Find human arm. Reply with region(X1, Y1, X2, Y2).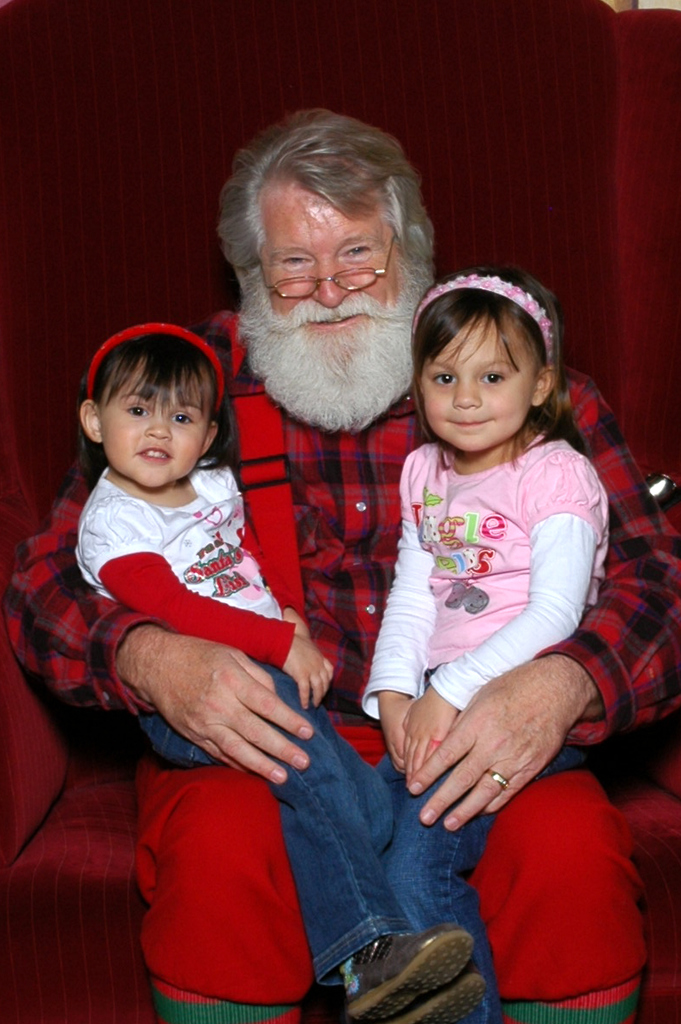
region(411, 371, 680, 836).
